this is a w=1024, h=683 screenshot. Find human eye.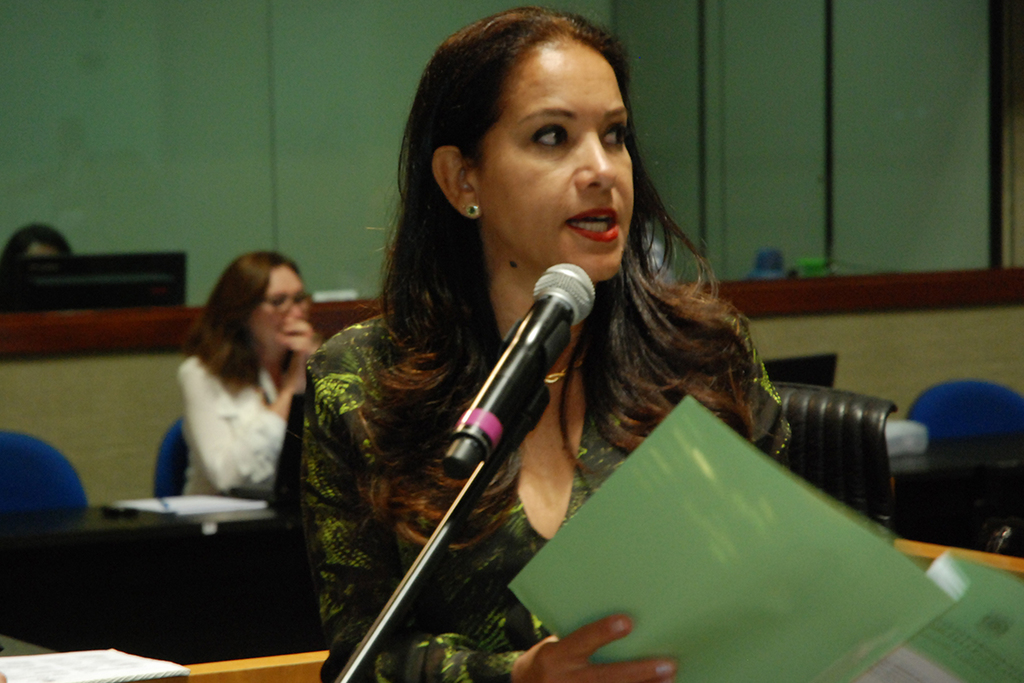
Bounding box: Rect(596, 119, 626, 150).
